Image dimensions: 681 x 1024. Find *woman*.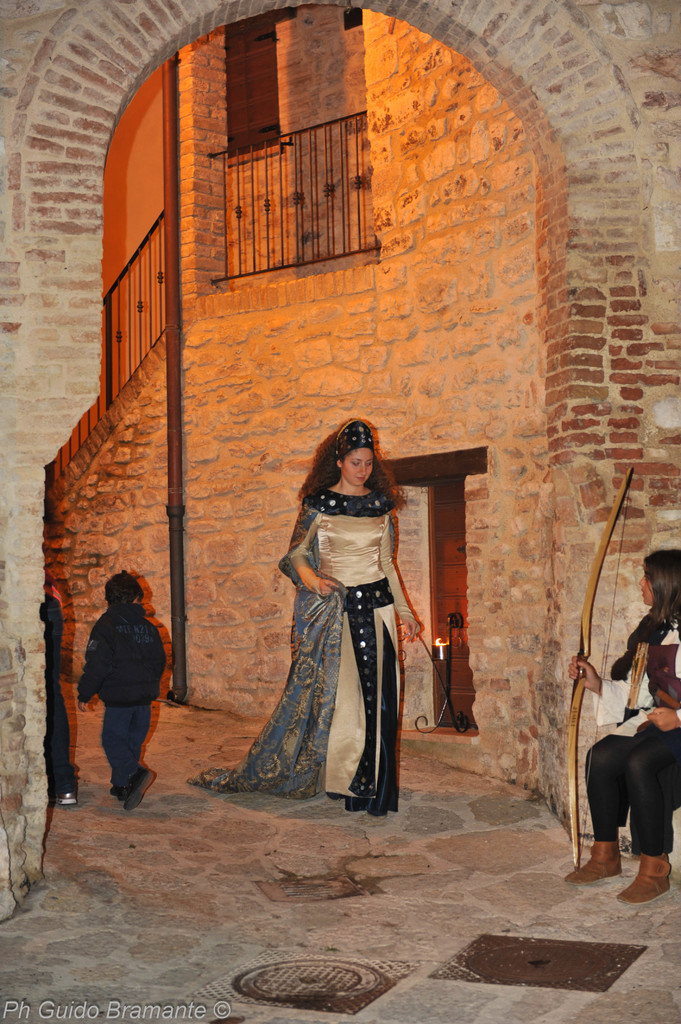
{"x1": 565, "y1": 554, "x2": 680, "y2": 909}.
